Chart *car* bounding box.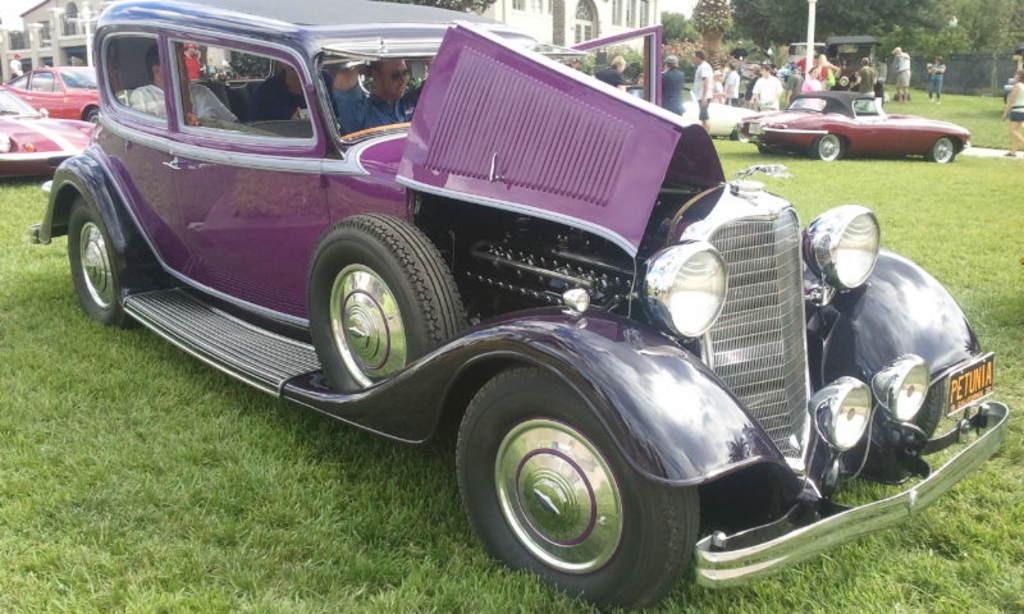
Charted: [left=0, top=84, right=100, bottom=177].
